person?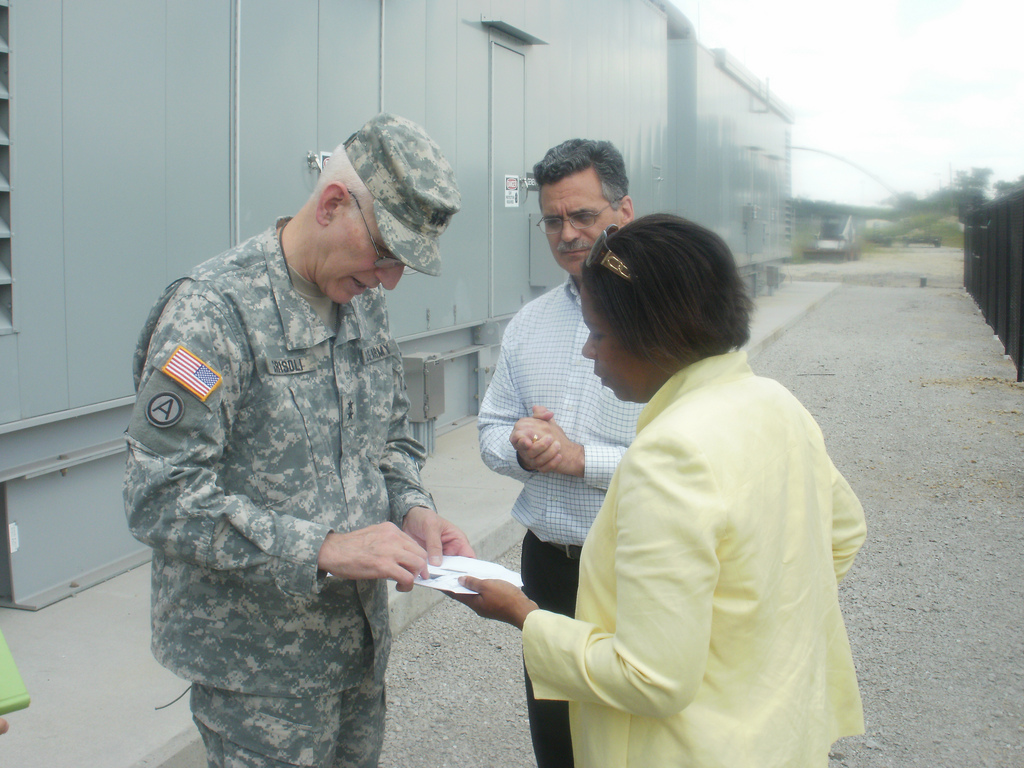
box=[481, 142, 641, 767]
